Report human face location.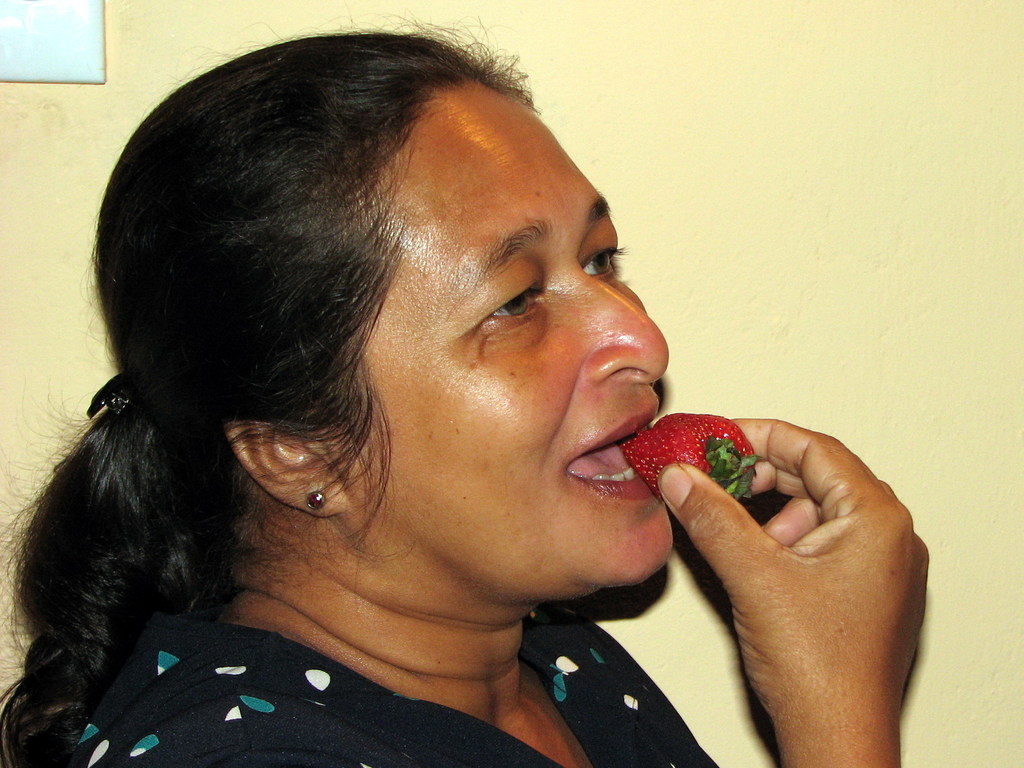
Report: [x1=348, y1=86, x2=668, y2=591].
